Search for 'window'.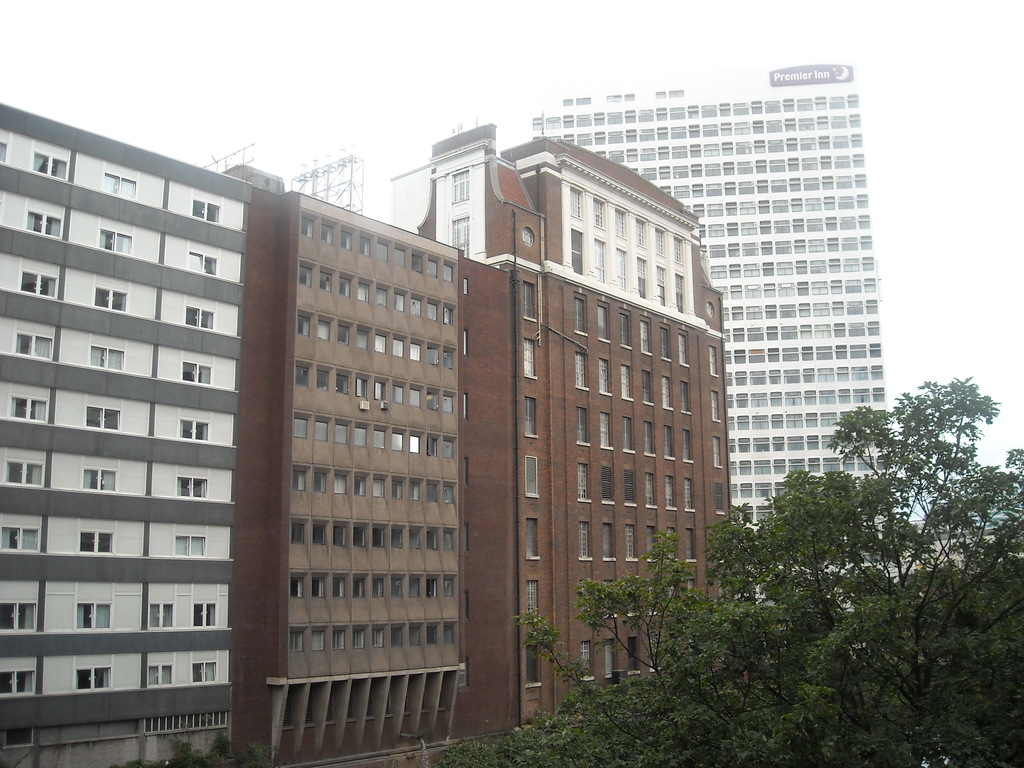
Found at (x1=733, y1=326, x2=743, y2=342).
